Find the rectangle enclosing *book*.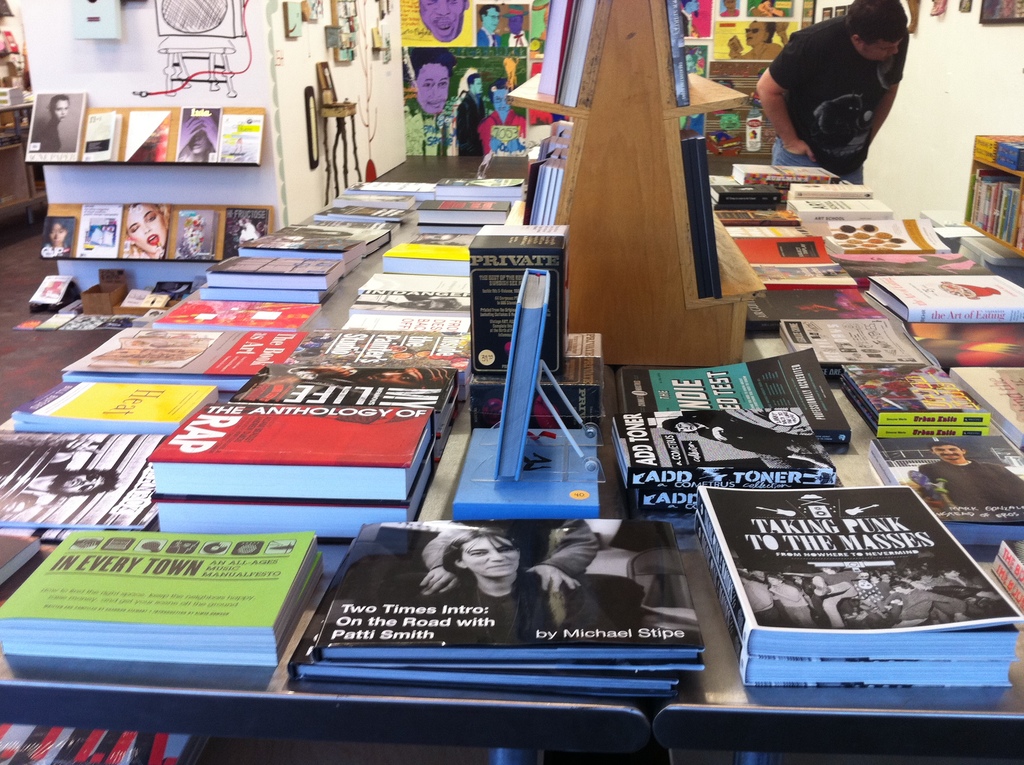
316/510/708/679.
